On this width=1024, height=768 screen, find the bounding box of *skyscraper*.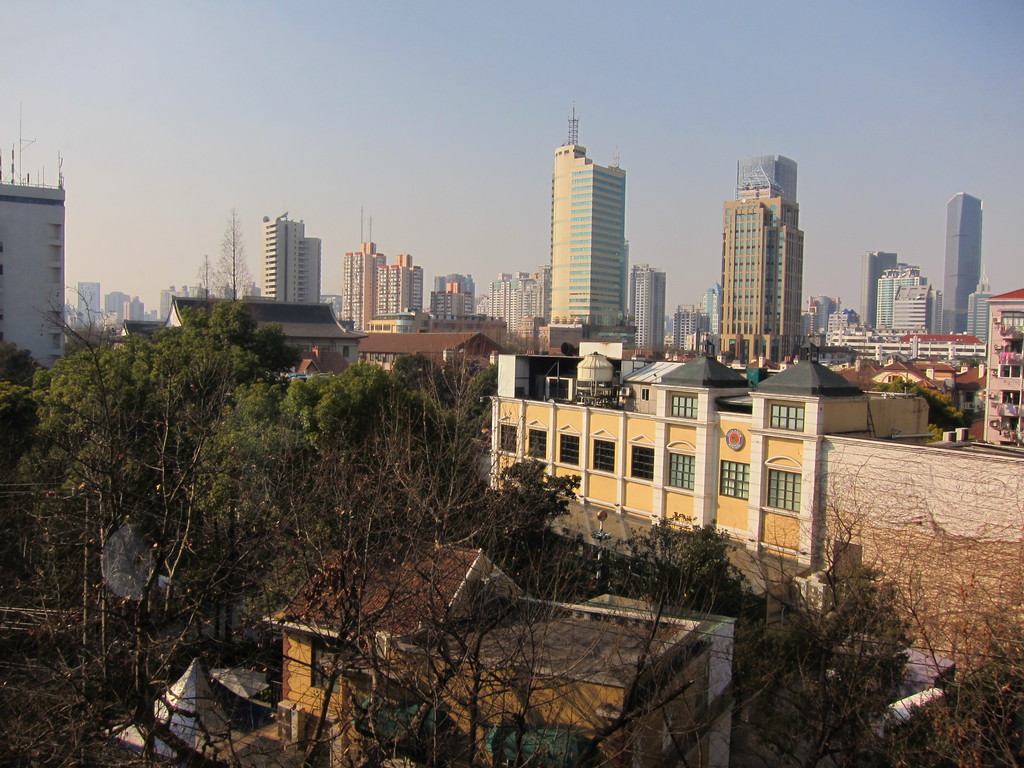
Bounding box: [x1=1, y1=135, x2=77, y2=377].
